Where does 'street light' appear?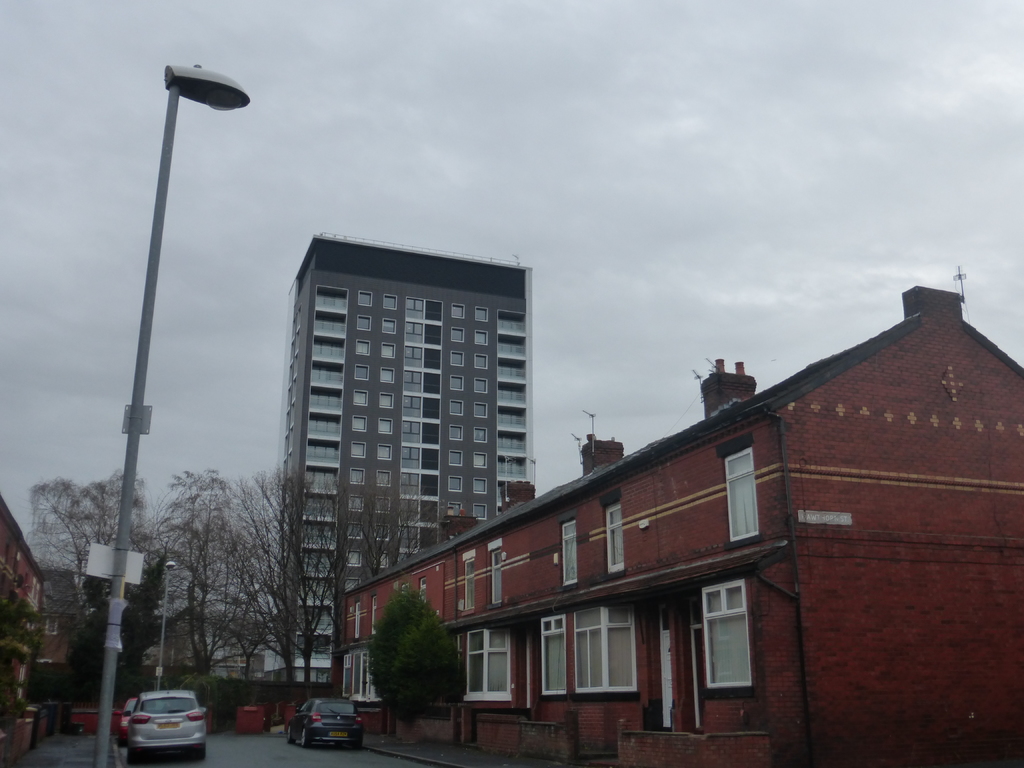
Appears at l=86, t=40, r=263, b=707.
